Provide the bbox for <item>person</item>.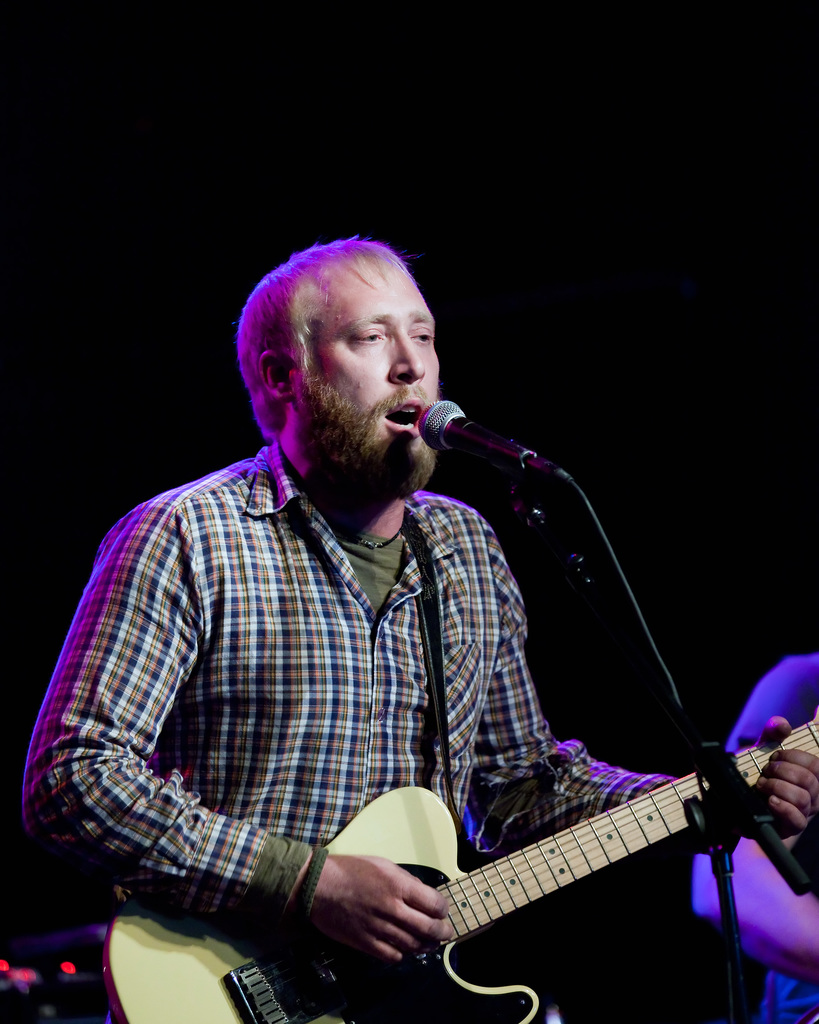
(left=52, top=211, right=754, bottom=1011).
